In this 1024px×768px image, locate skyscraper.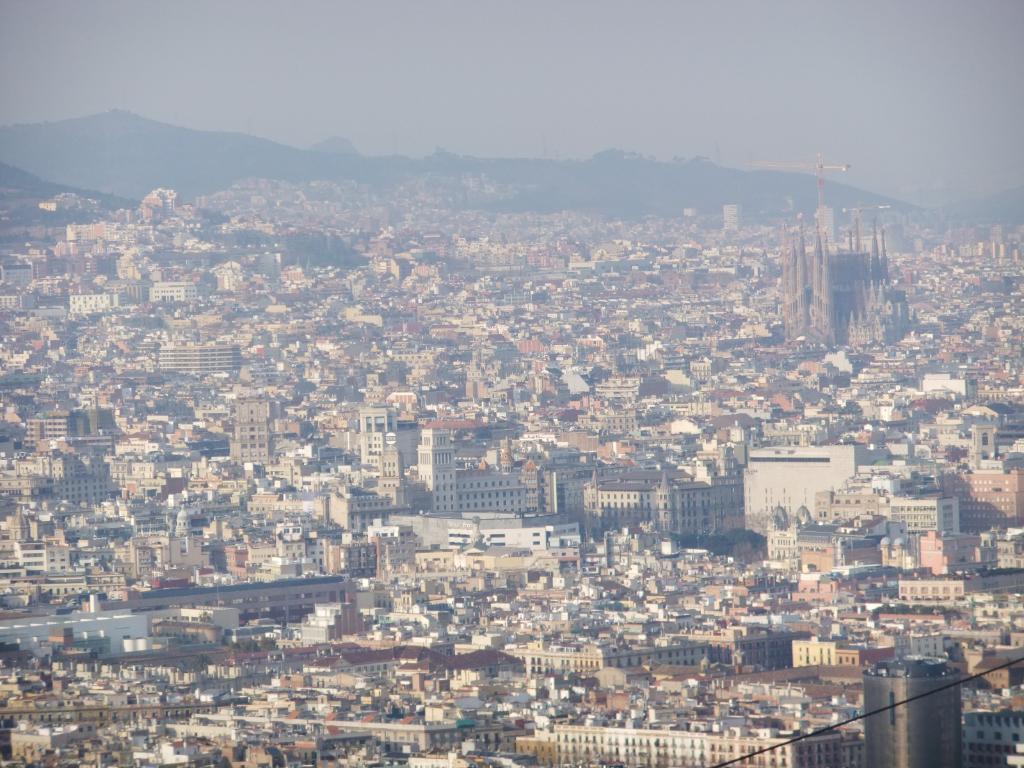
Bounding box: detection(847, 650, 1005, 755).
